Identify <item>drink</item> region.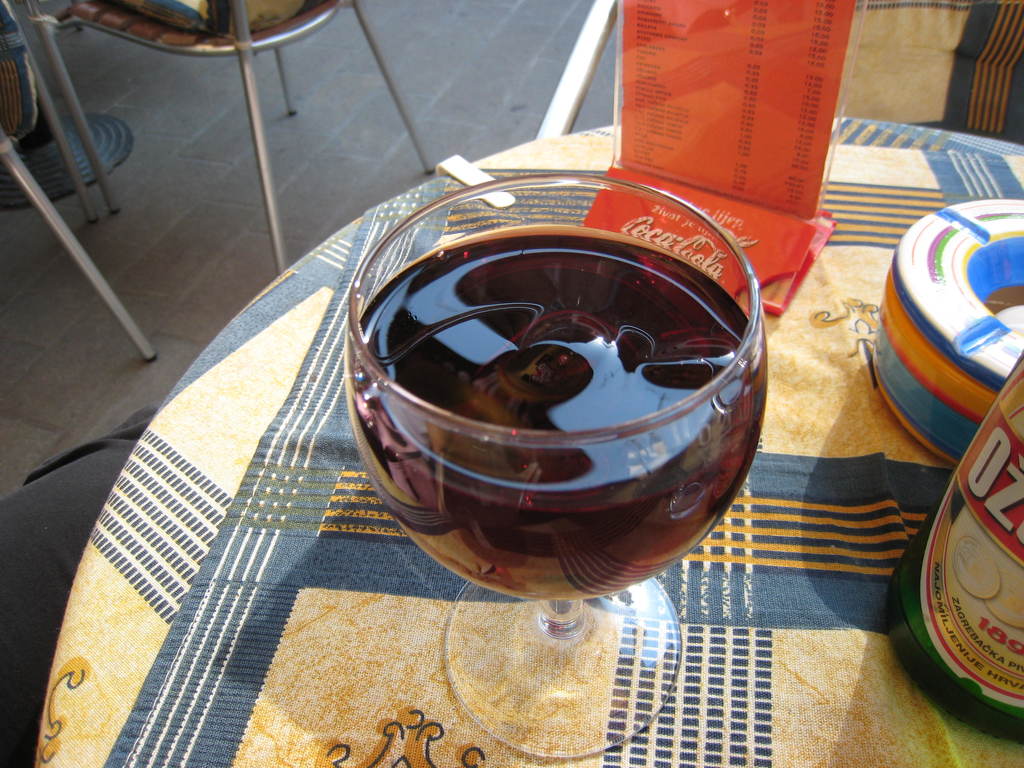
Region: select_region(348, 187, 803, 632).
